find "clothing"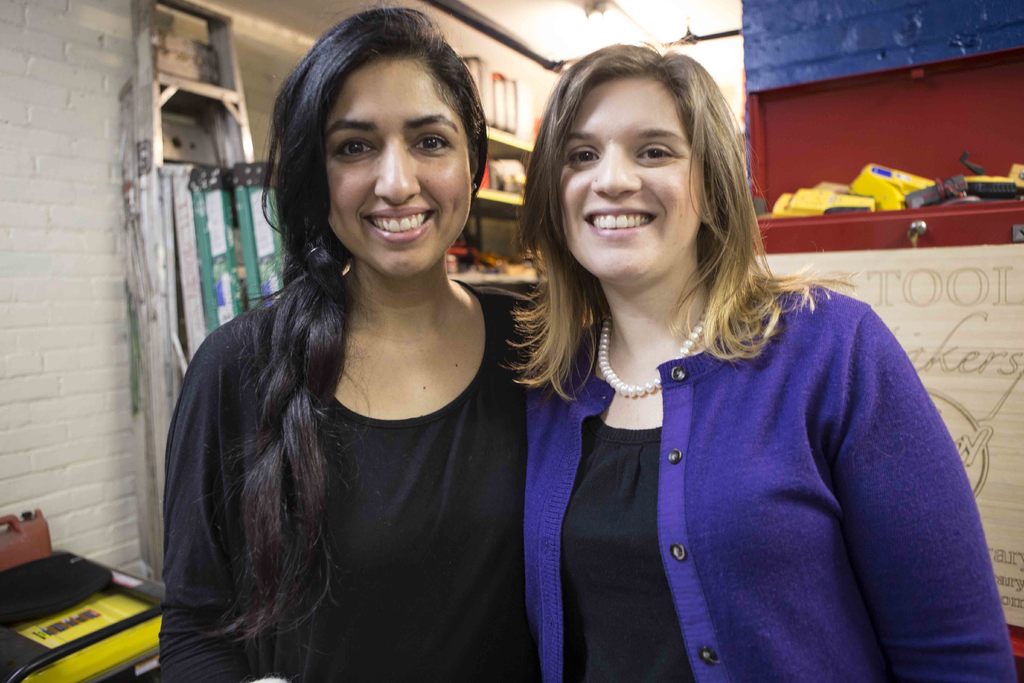
[169, 274, 547, 682]
